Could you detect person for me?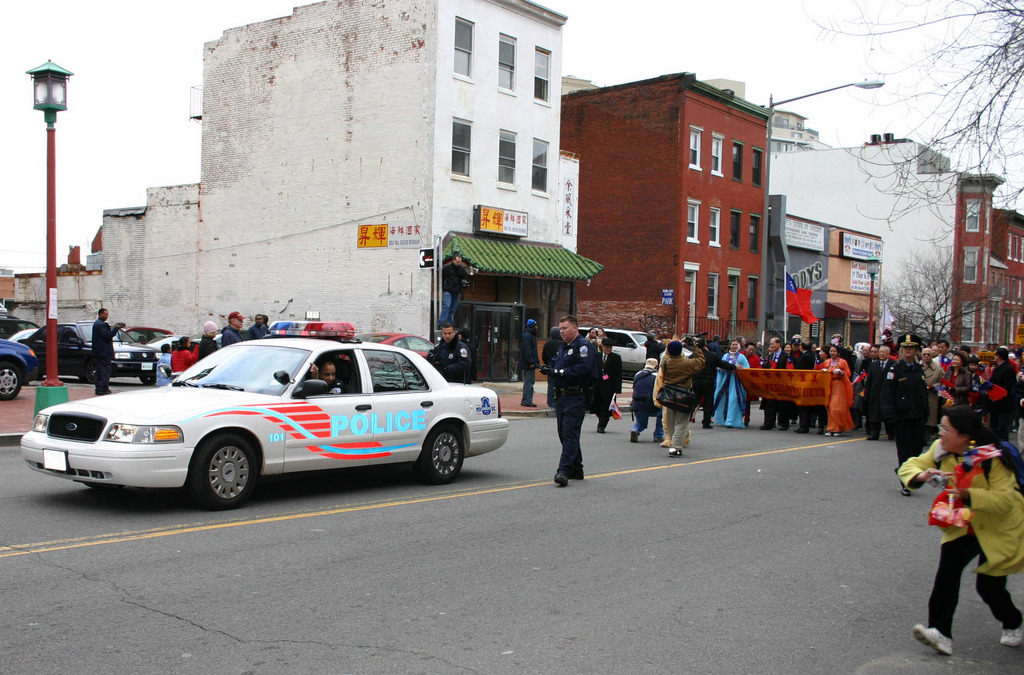
Detection result: (left=428, top=327, right=470, bottom=386).
